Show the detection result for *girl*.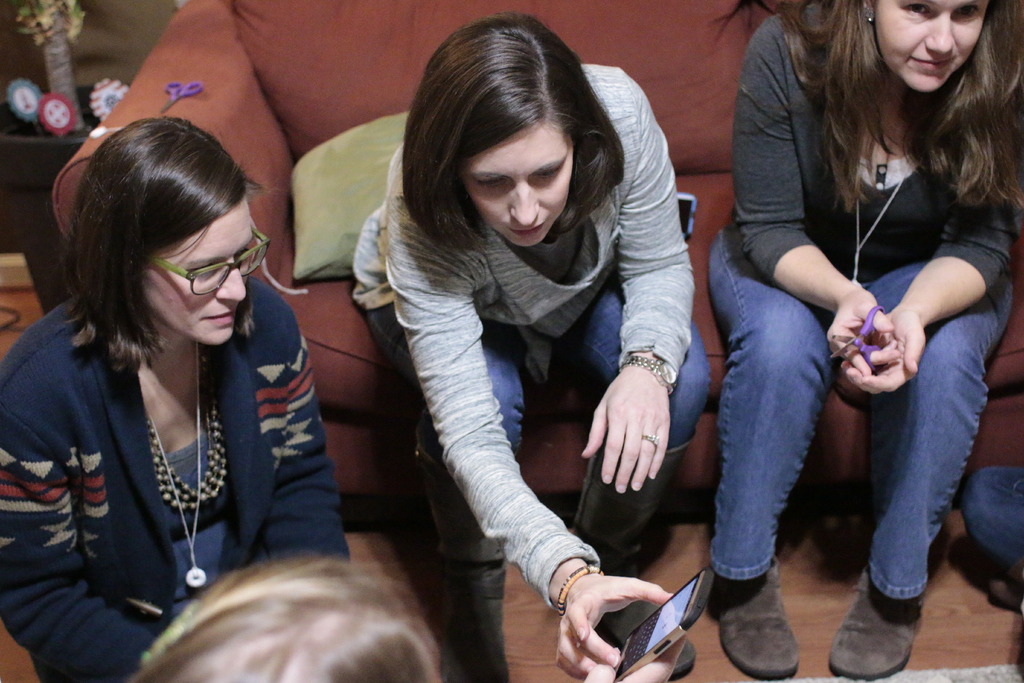
x1=0 y1=120 x2=355 y2=682.
